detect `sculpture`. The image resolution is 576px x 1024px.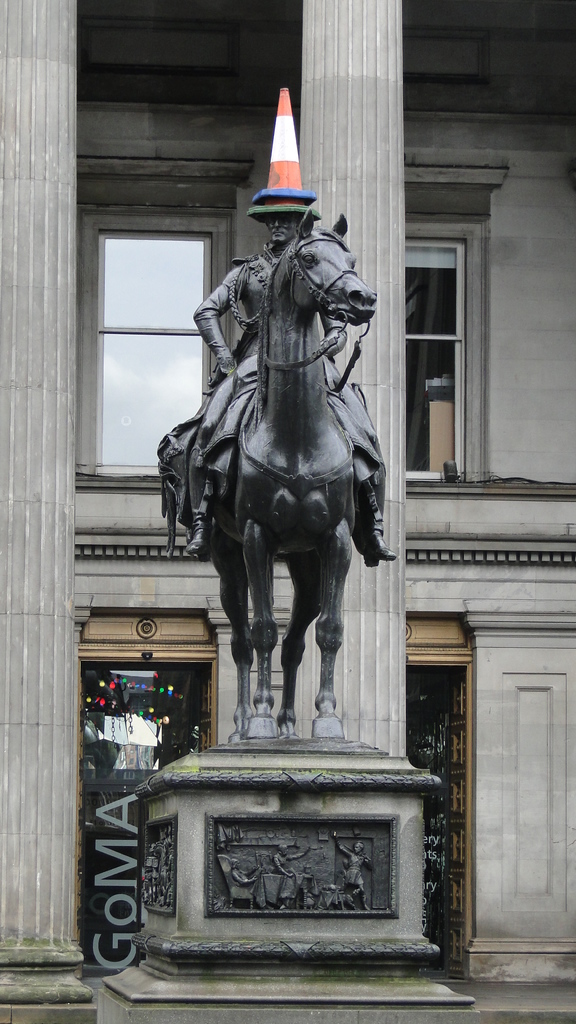
crop(159, 73, 396, 753).
